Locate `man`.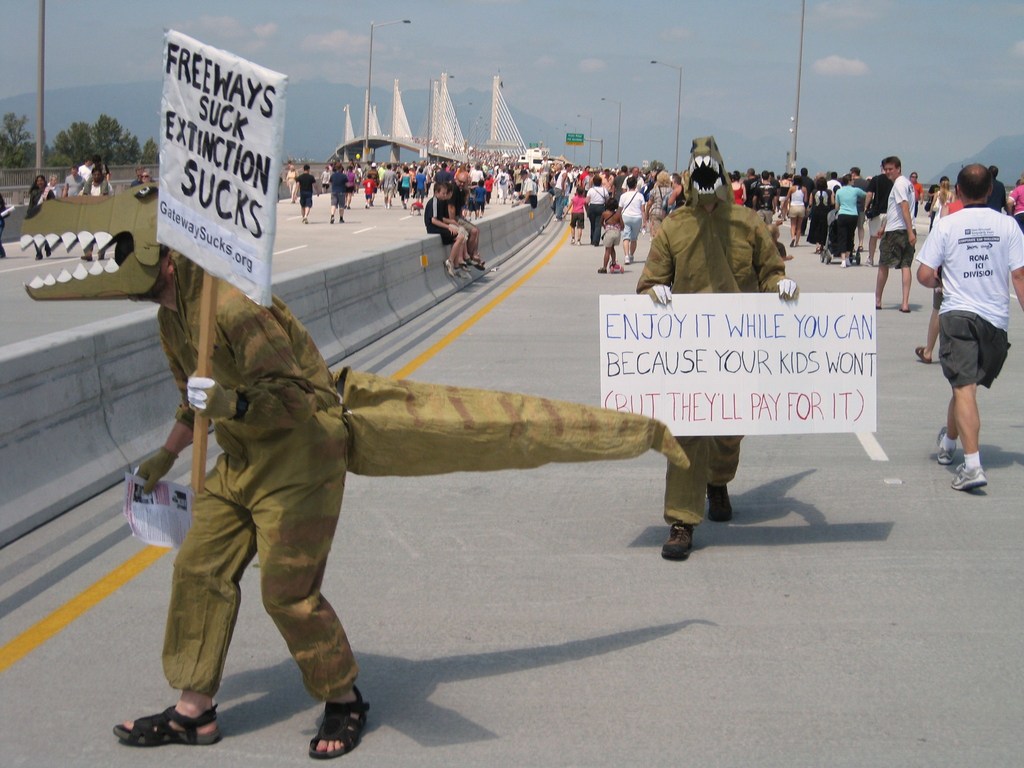
Bounding box: bbox=[913, 138, 1021, 488].
